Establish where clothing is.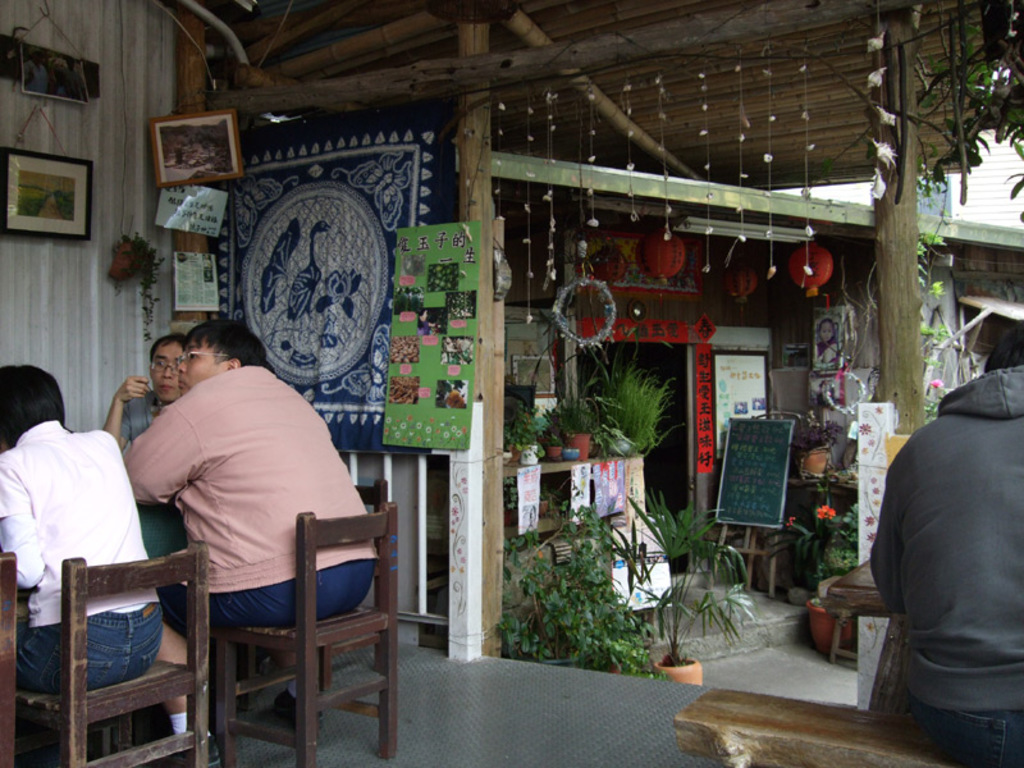
Established at 0, 417, 159, 694.
